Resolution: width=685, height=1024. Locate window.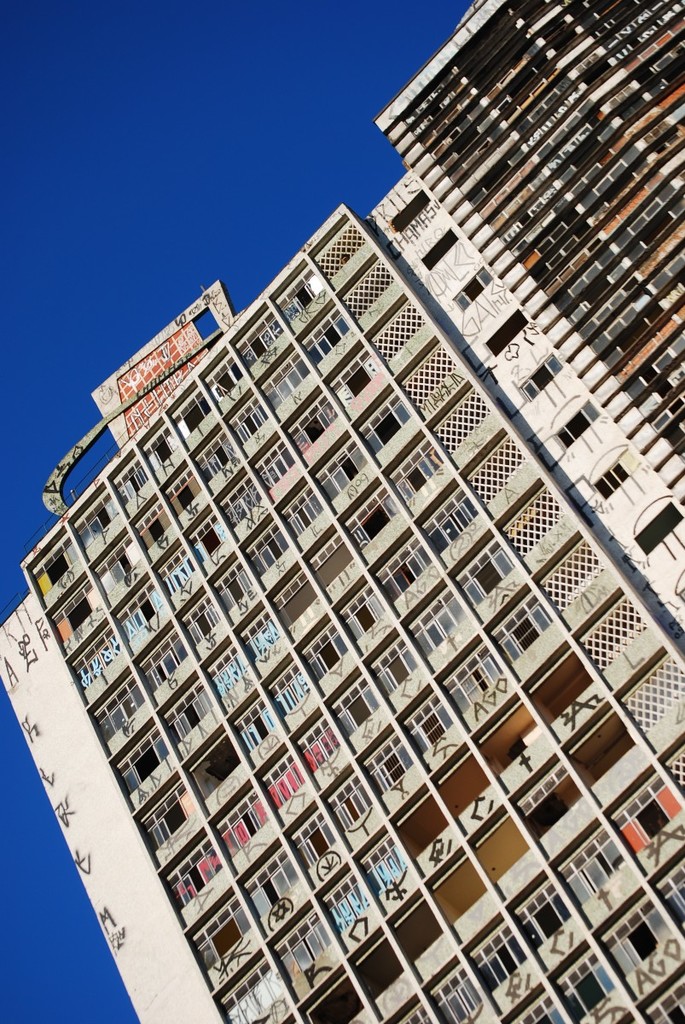
{"x1": 142, "y1": 628, "x2": 188, "y2": 695}.
